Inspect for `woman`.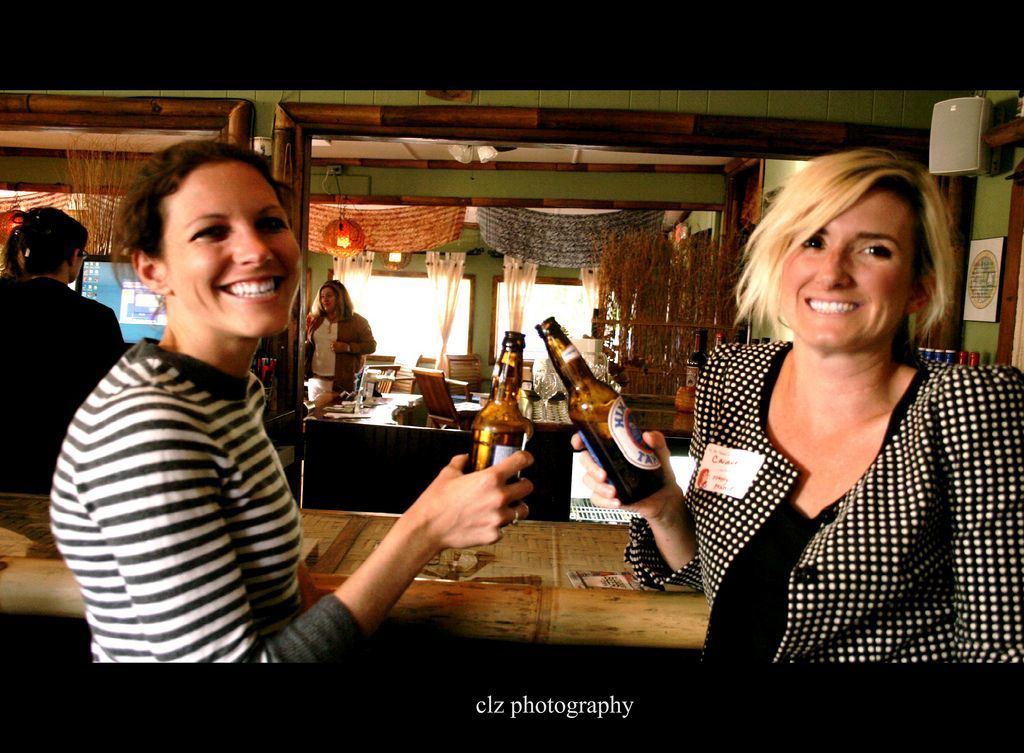
Inspection: rect(560, 149, 1023, 662).
